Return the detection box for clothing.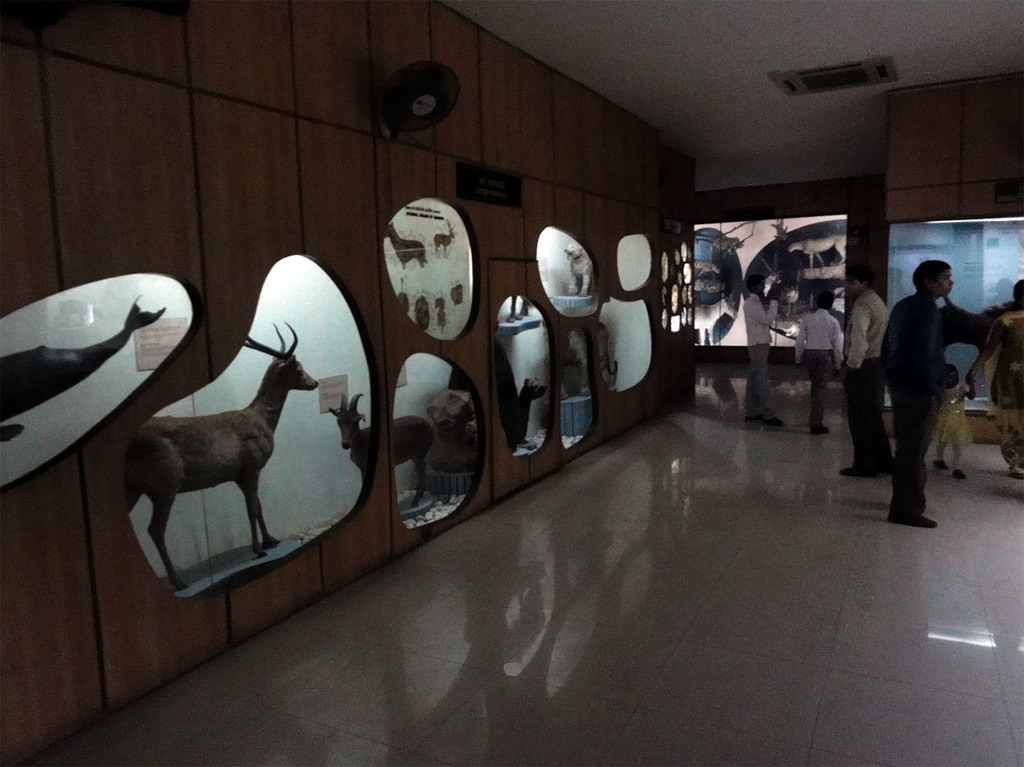
(left=741, top=345, right=772, bottom=419).
